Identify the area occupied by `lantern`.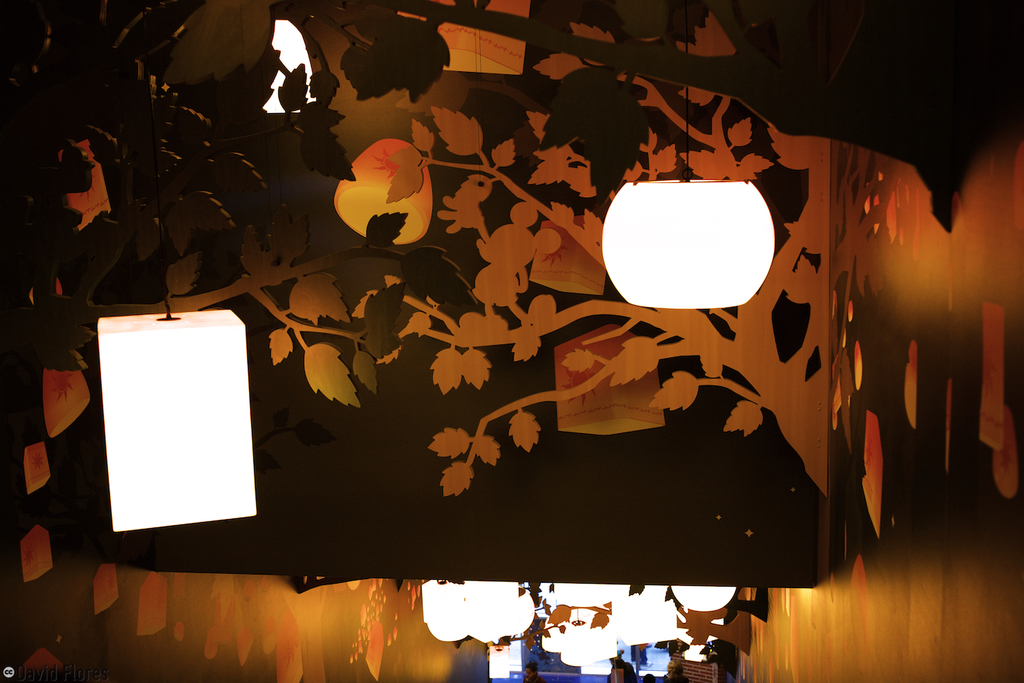
Area: <bbox>601, 183, 777, 313</bbox>.
